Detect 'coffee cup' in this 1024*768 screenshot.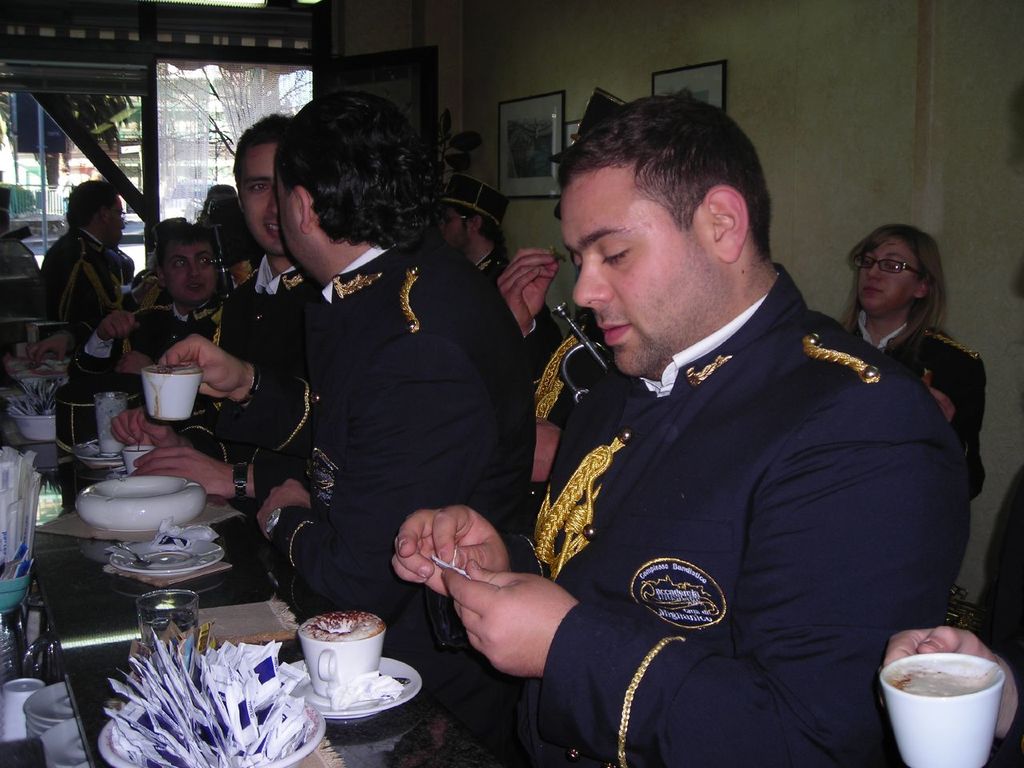
Detection: [293, 609, 389, 697].
